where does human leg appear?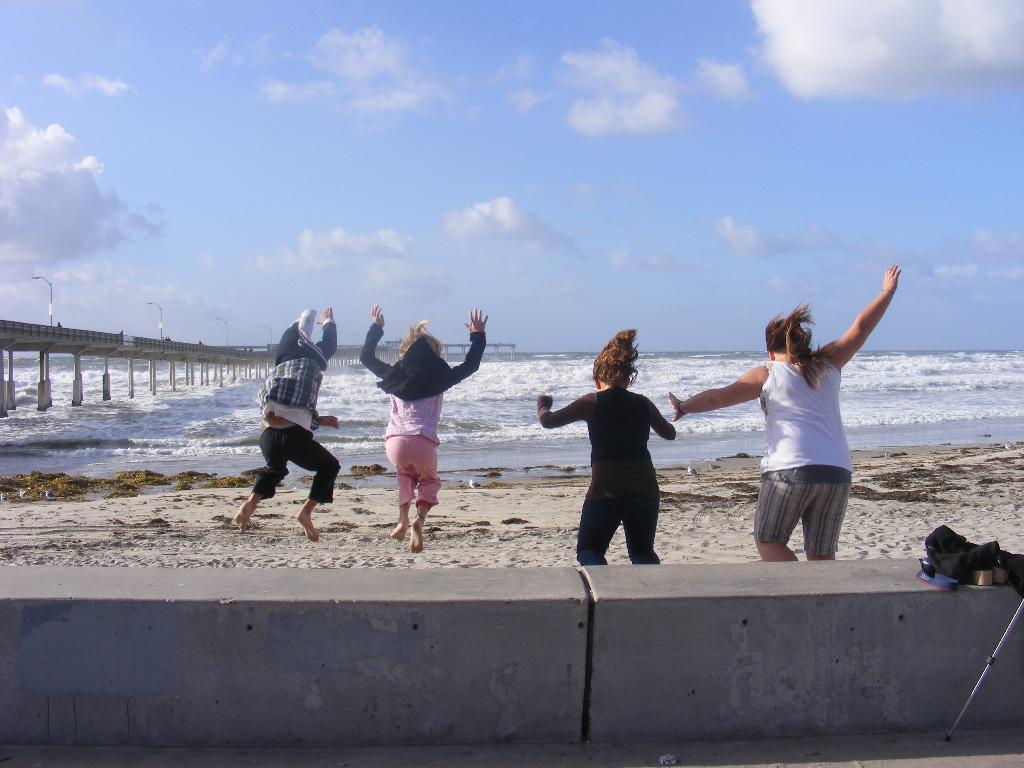
Appears at [809,471,846,554].
